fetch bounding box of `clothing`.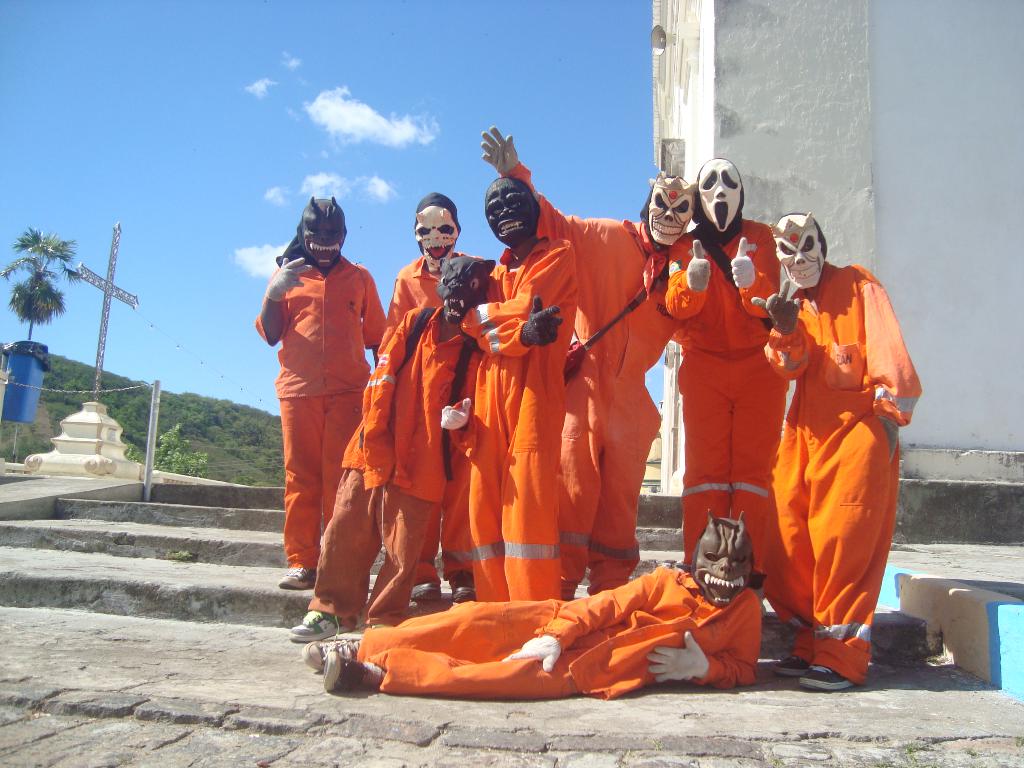
Bbox: crop(492, 171, 668, 597).
